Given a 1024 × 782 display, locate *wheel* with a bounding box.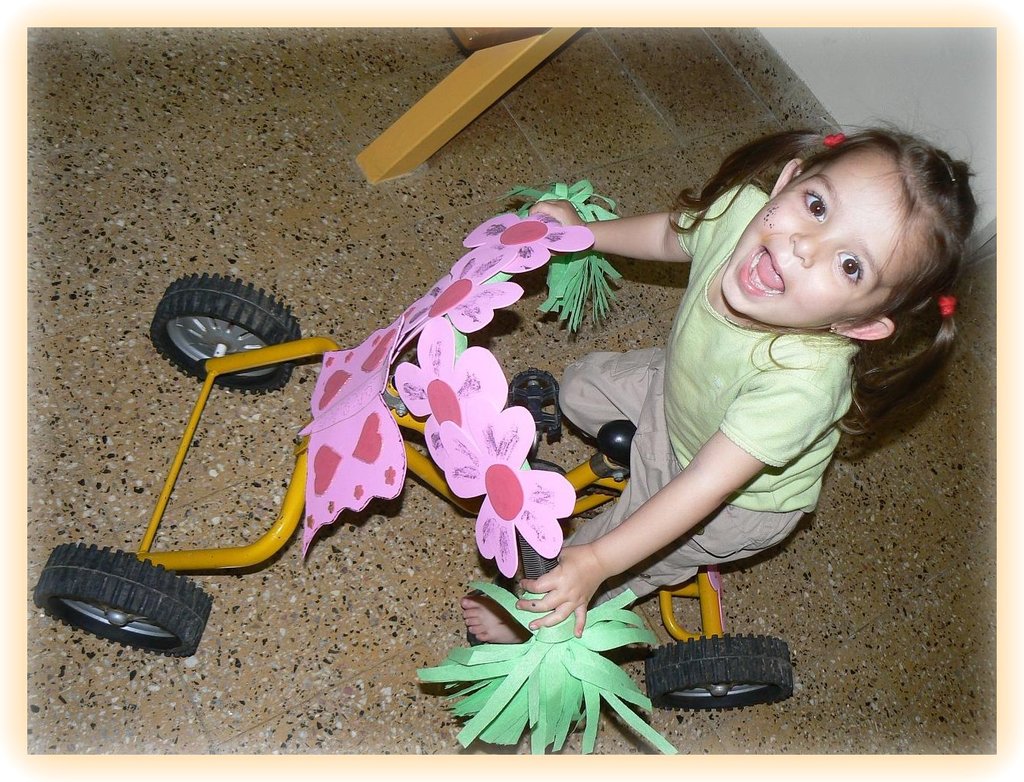
Located: box(127, 276, 332, 389).
